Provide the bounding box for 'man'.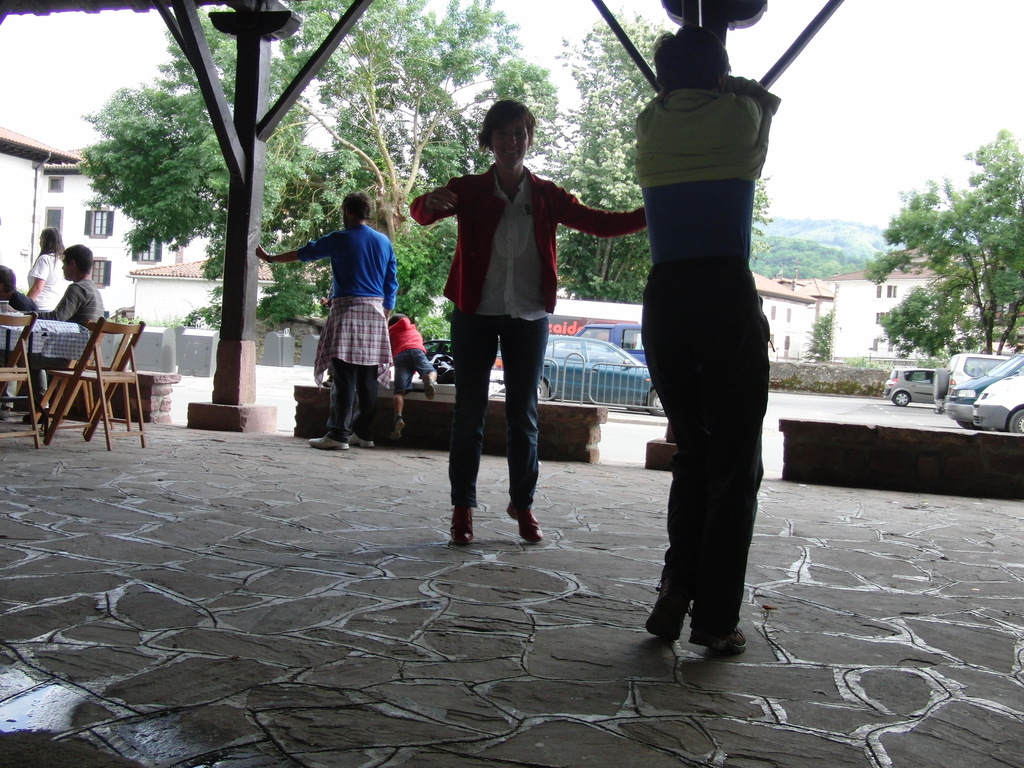
bbox(259, 211, 388, 446).
